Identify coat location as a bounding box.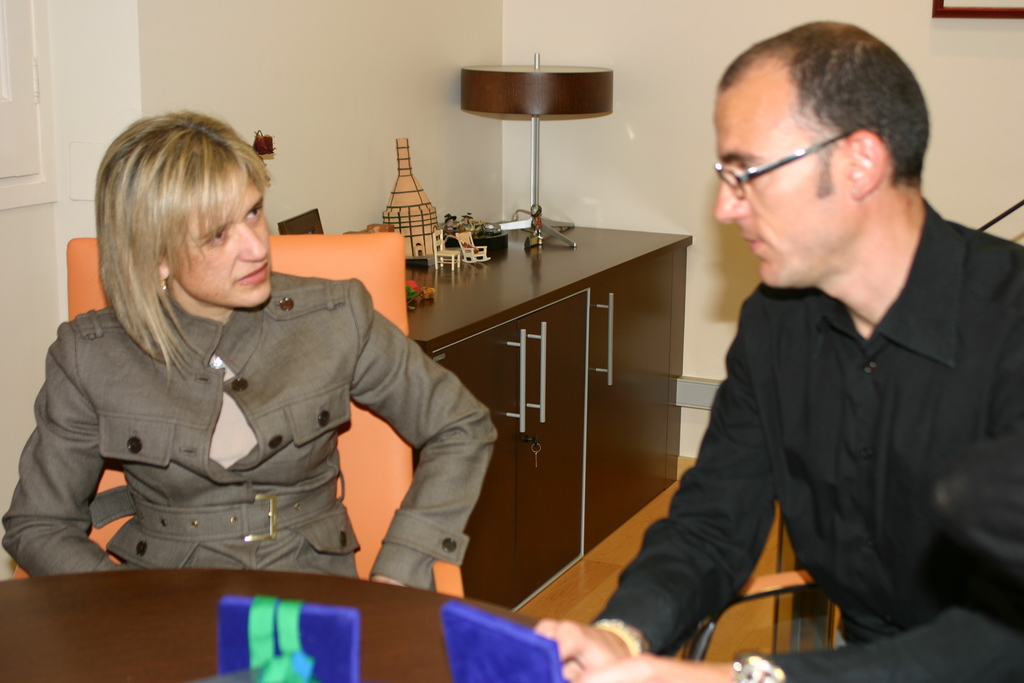
0, 264, 515, 607.
